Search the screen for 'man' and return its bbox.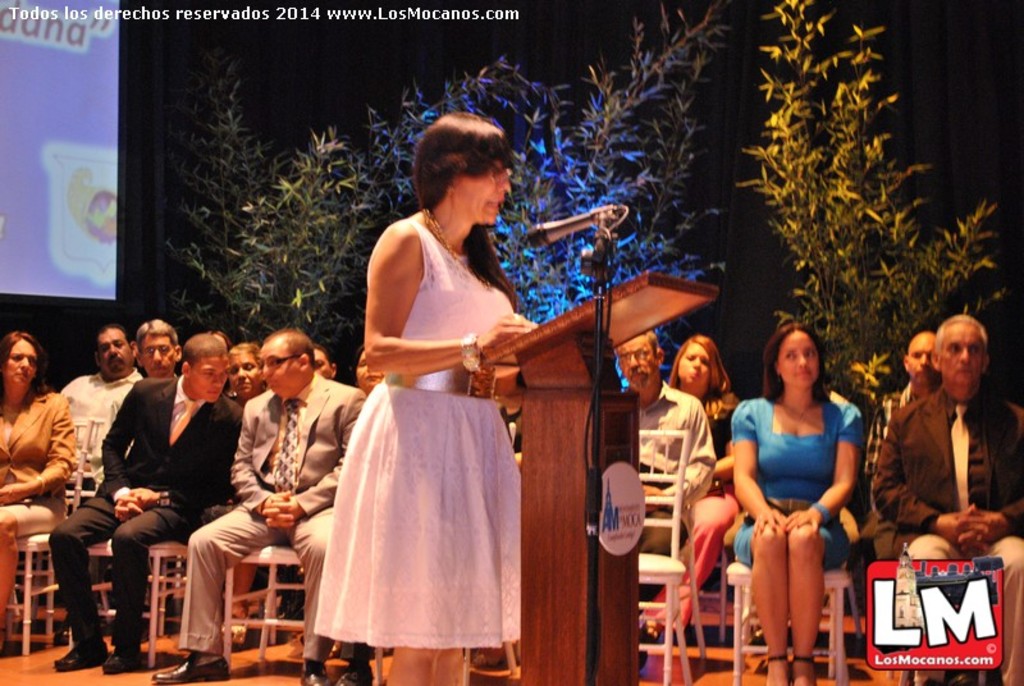
Found: <bbox>60, 324, 140, 494</bbox>.
